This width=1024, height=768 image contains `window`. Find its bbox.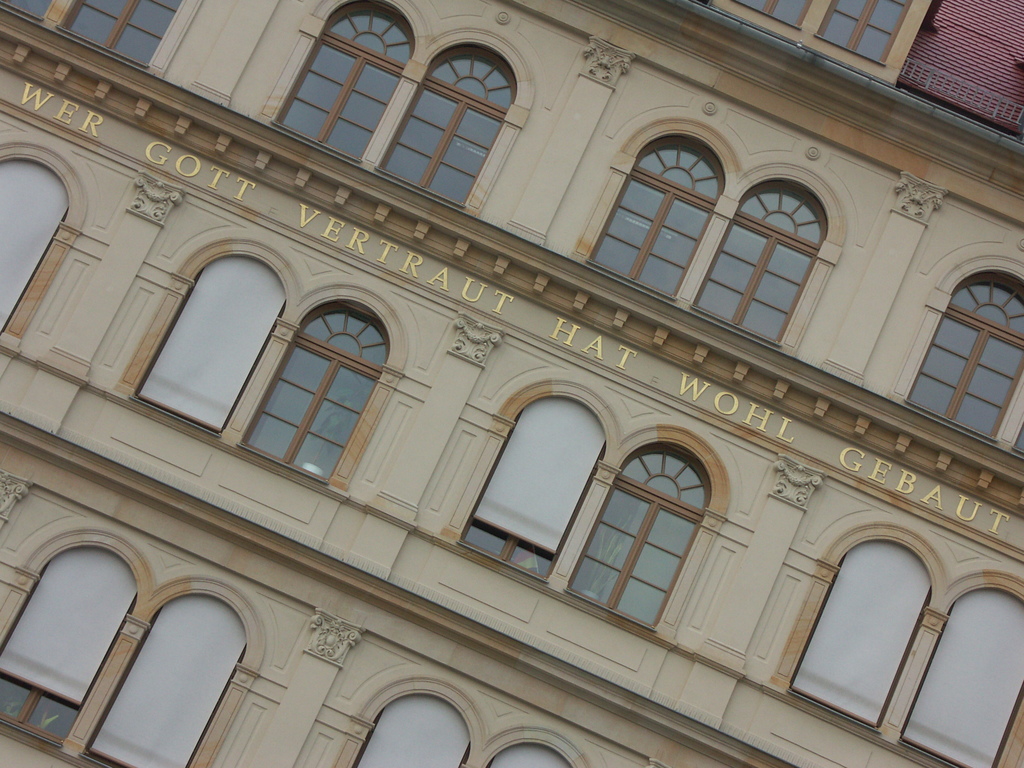
x1=0 y1=521 x2=150 y2=767.
